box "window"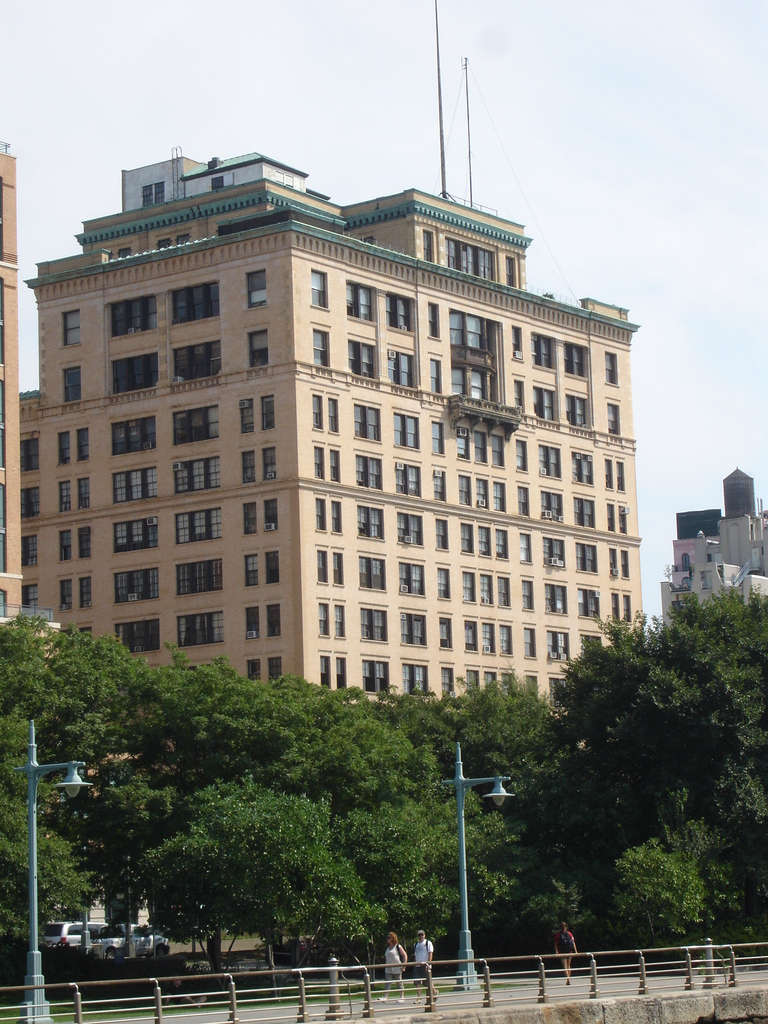
(265,449,274,481)
